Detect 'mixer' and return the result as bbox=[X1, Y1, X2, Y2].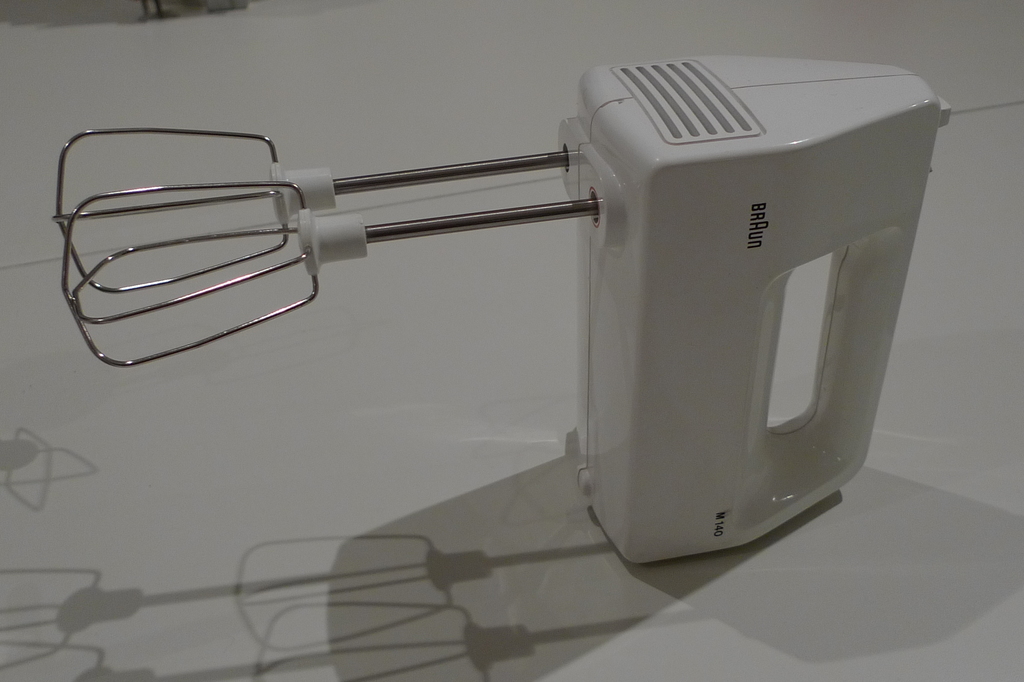
bbox=[51, 49, 951, 565].
